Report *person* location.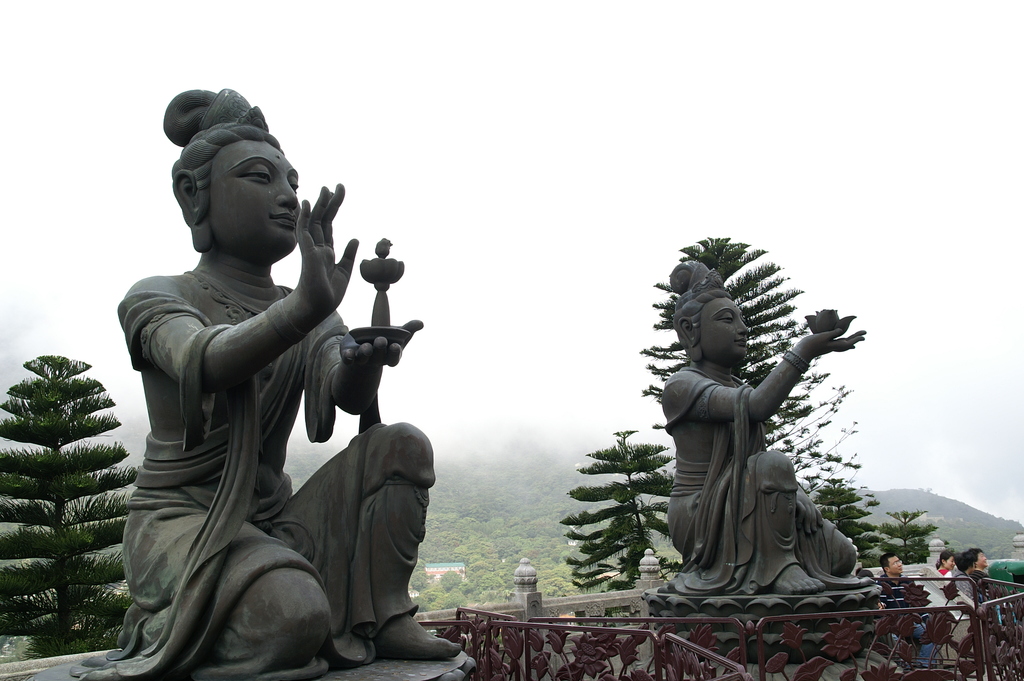
Report: <region>660, 250, 867, 594</region>.
